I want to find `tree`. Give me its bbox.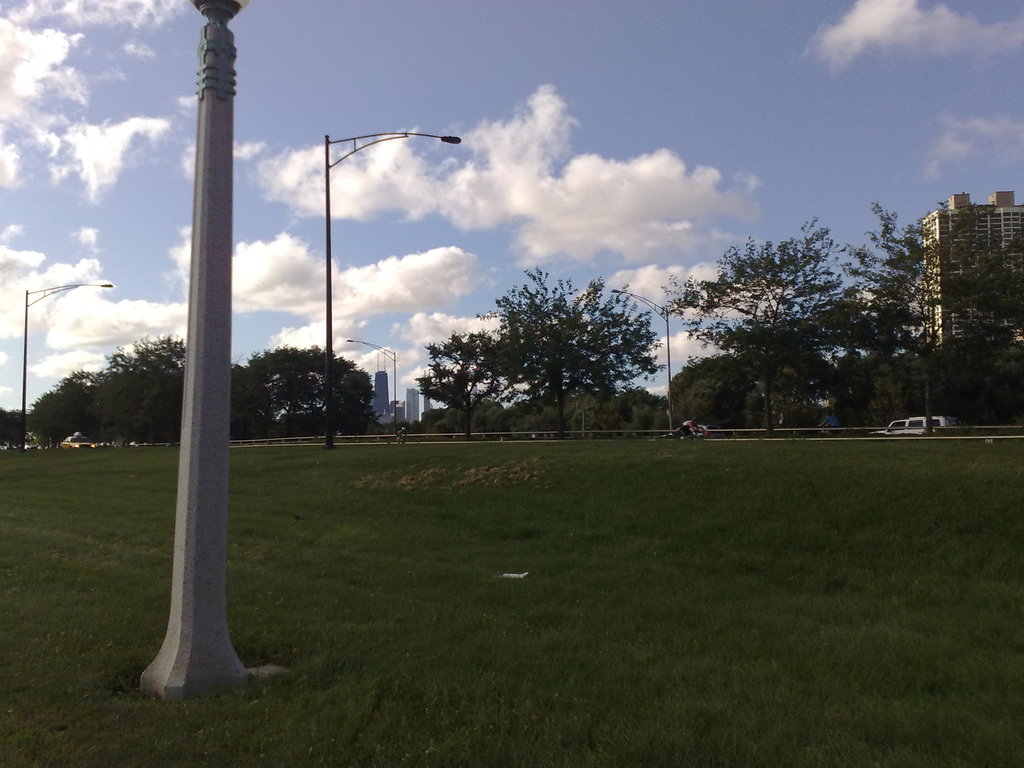
454,260,665,438.
